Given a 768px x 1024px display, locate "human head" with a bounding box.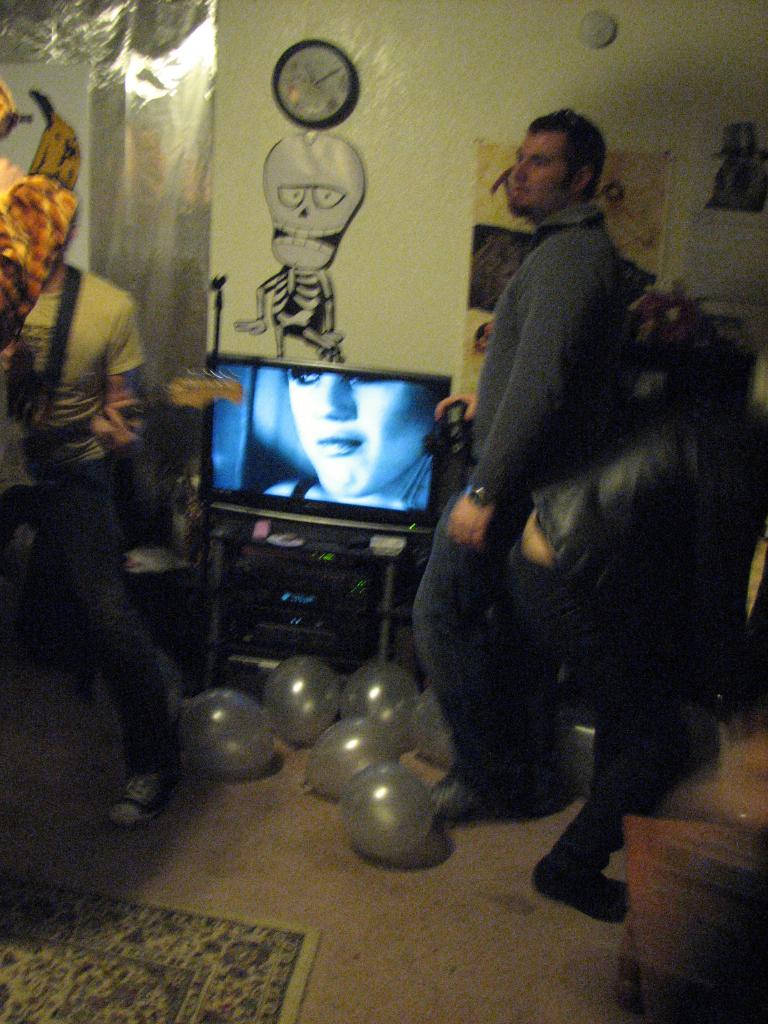
Located: 260 118 380 253.
